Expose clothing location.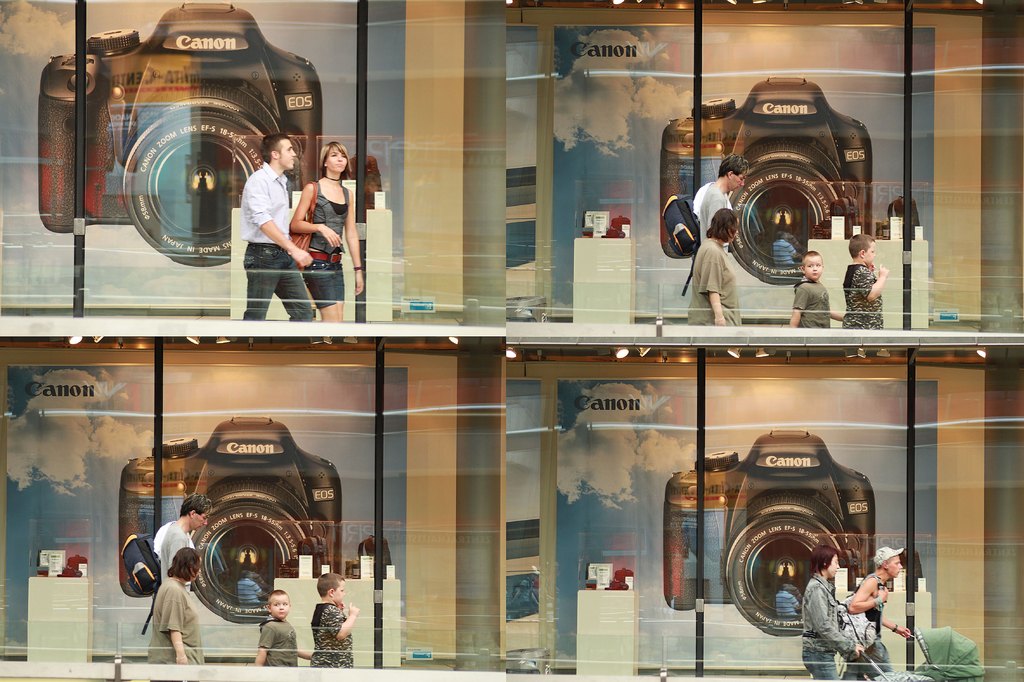
Exposed at x1=149, y1=576, x2=205, y2=662.
